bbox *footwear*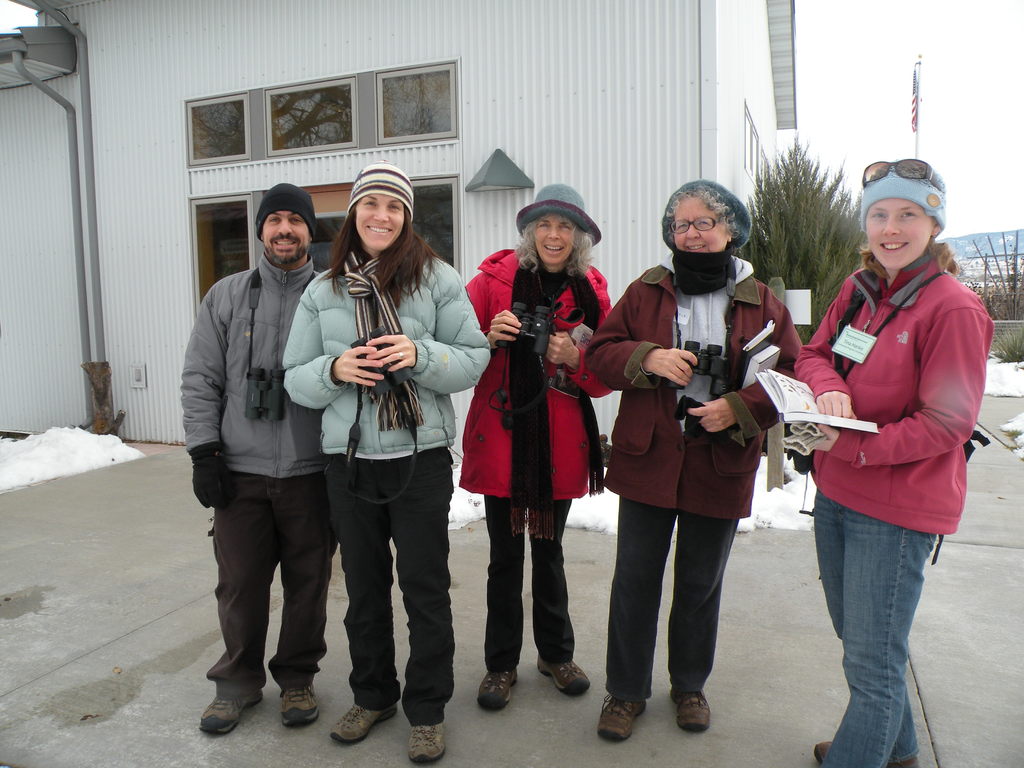
x1=665, y1=685, x2=711, y2=728
